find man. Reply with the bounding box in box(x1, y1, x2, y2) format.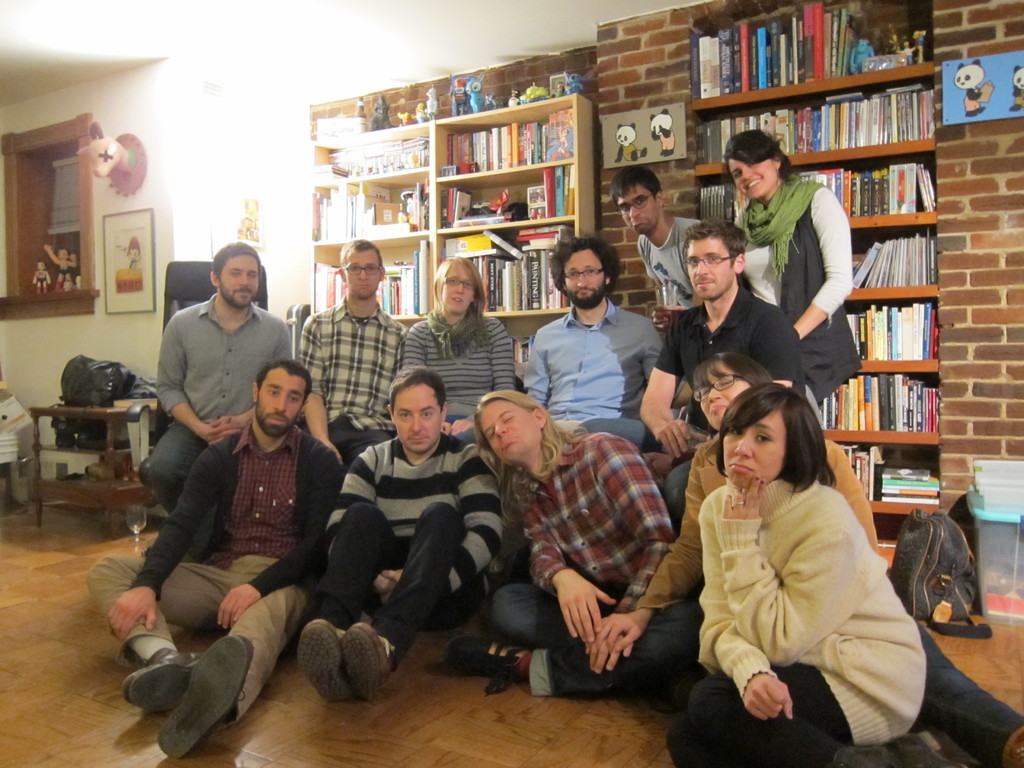
box(80, 358, 351, 759).
